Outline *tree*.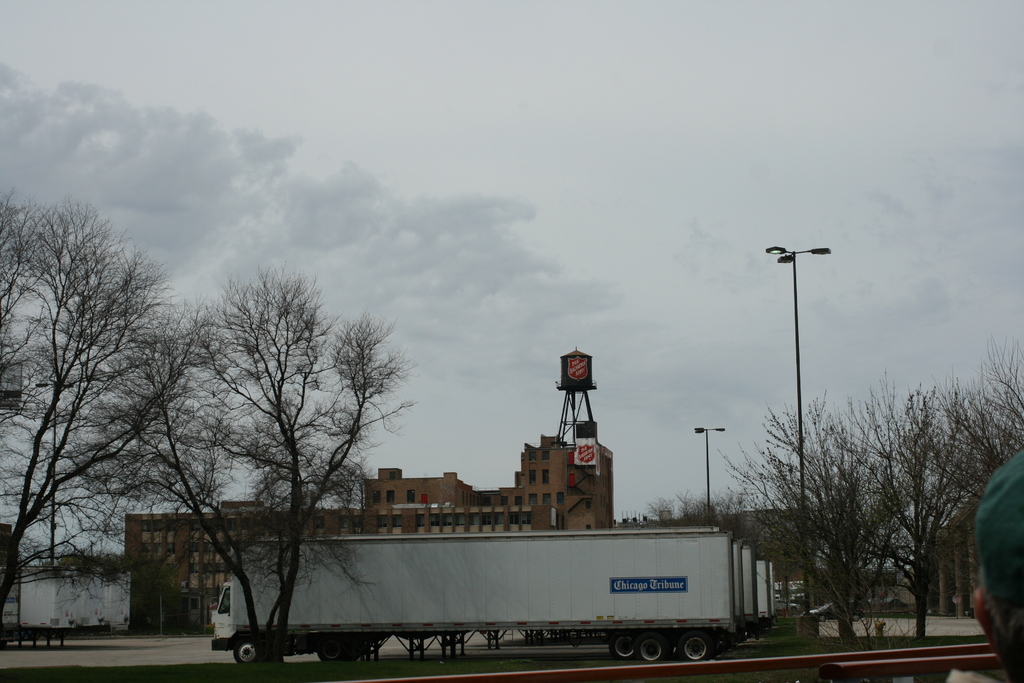
Outline: detection(688, 495, 773, 568).
